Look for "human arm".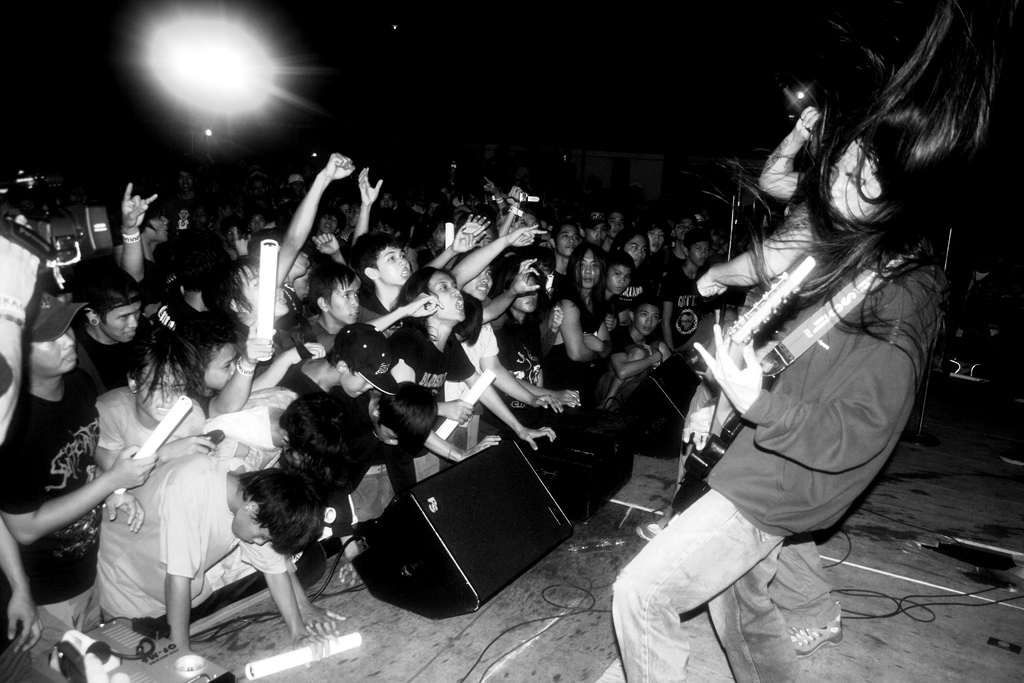
Found: 285 546 349 634.
